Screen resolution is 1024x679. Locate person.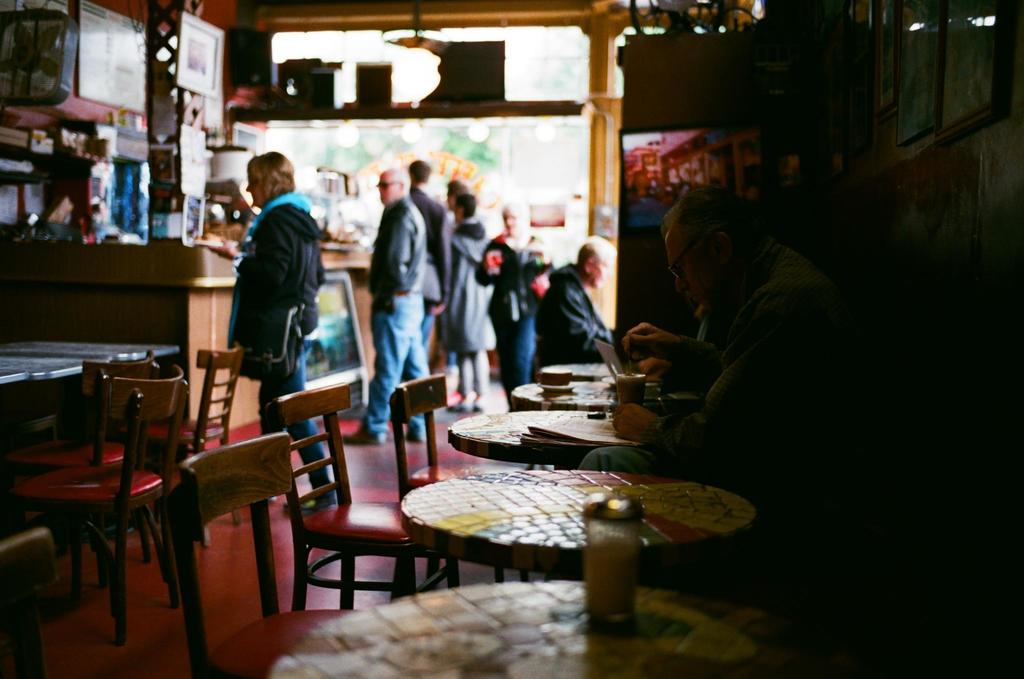
<bbox>475, 195, 556, 404</bbox>.
